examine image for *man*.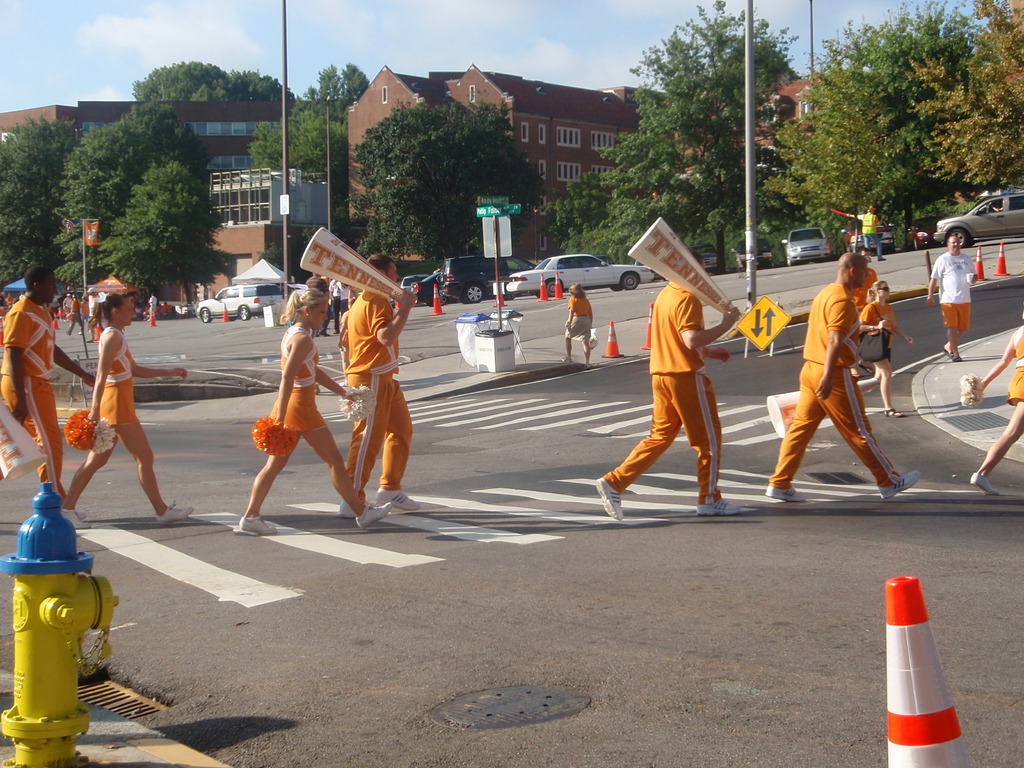
Examination result: (936,236,977,367).
